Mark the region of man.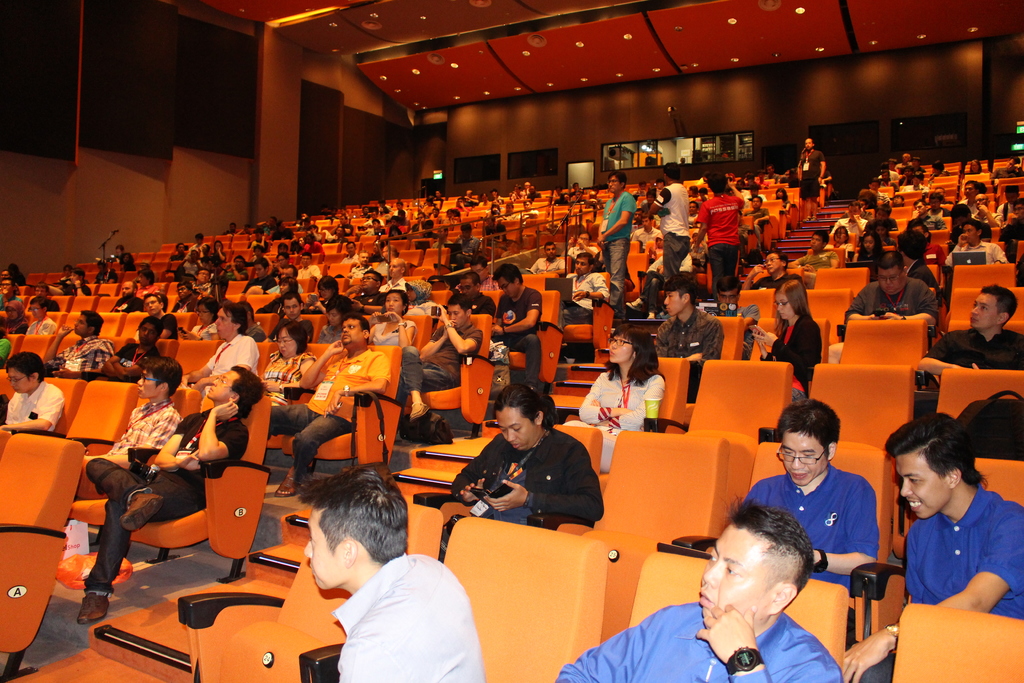
Region: x1=941 y1=219 x2=1007 y2=269.
